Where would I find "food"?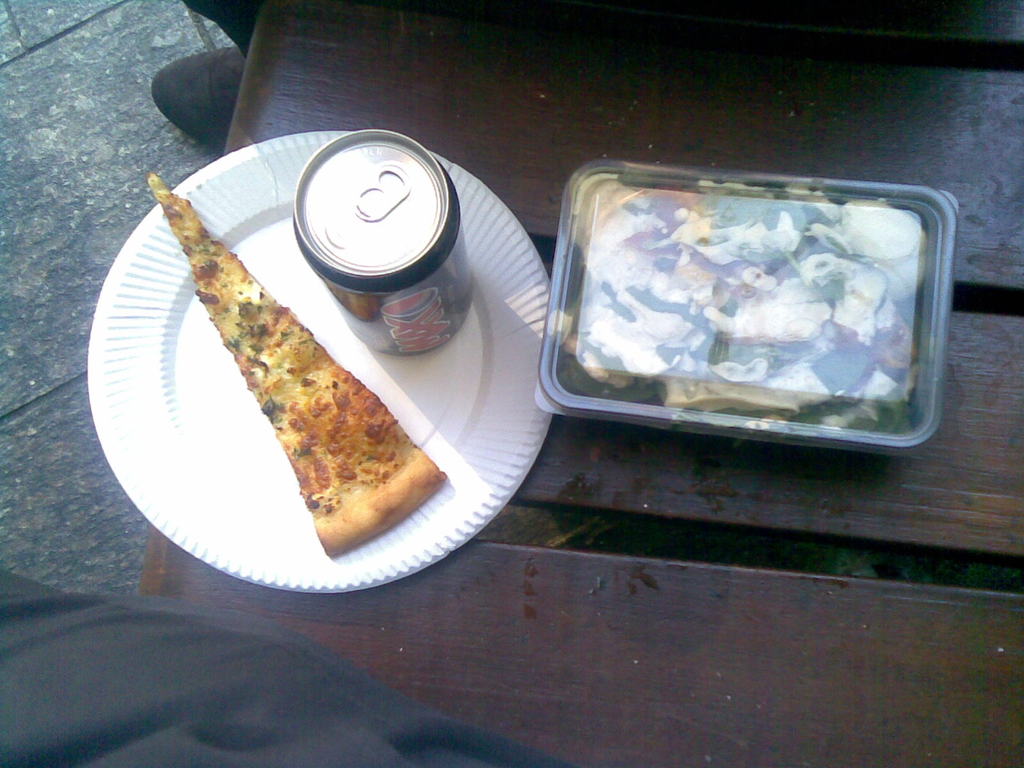
At detection(171, 196, 443, 558).
